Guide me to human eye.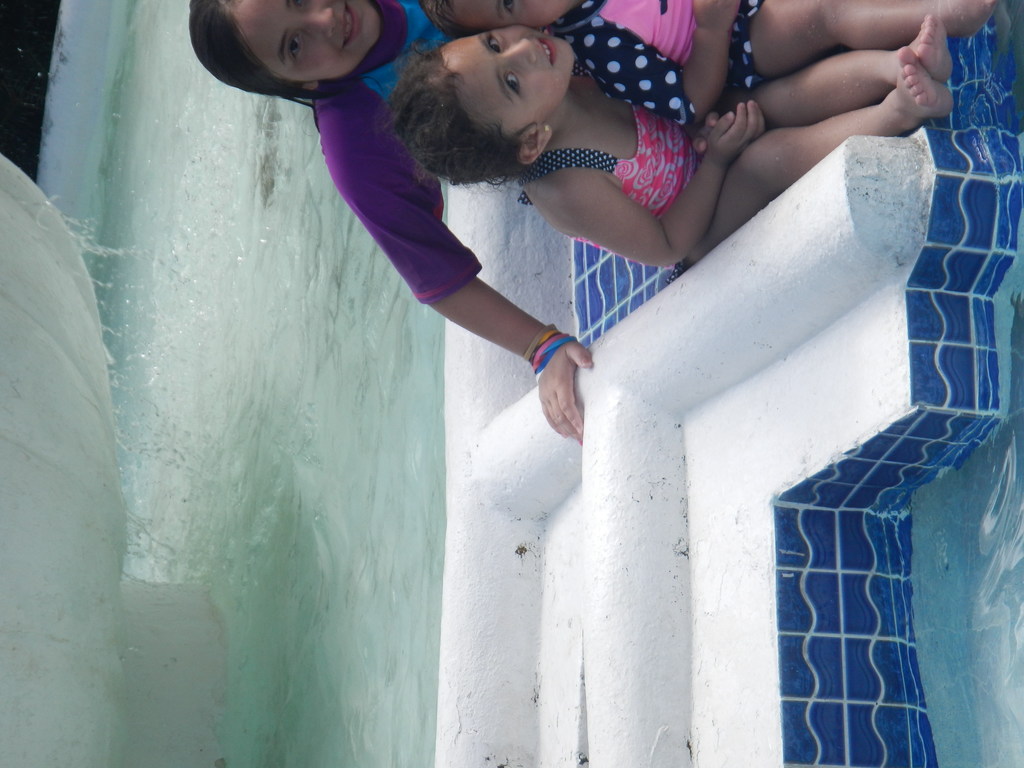
Guidance: 287/29/305/65.
